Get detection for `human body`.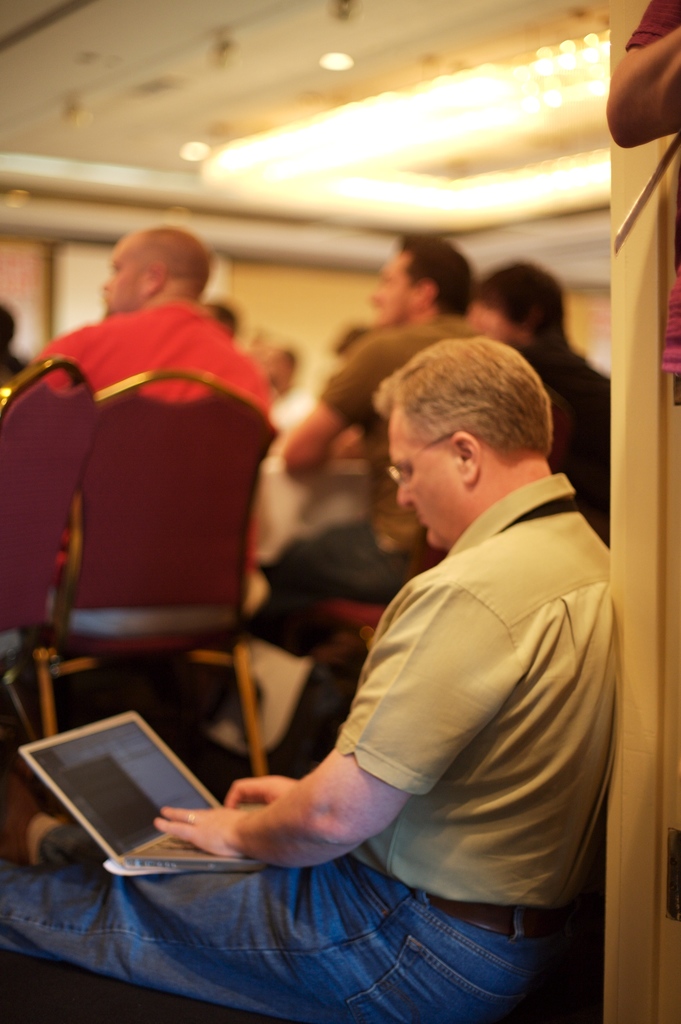
Detection: (259,216,477,678).
